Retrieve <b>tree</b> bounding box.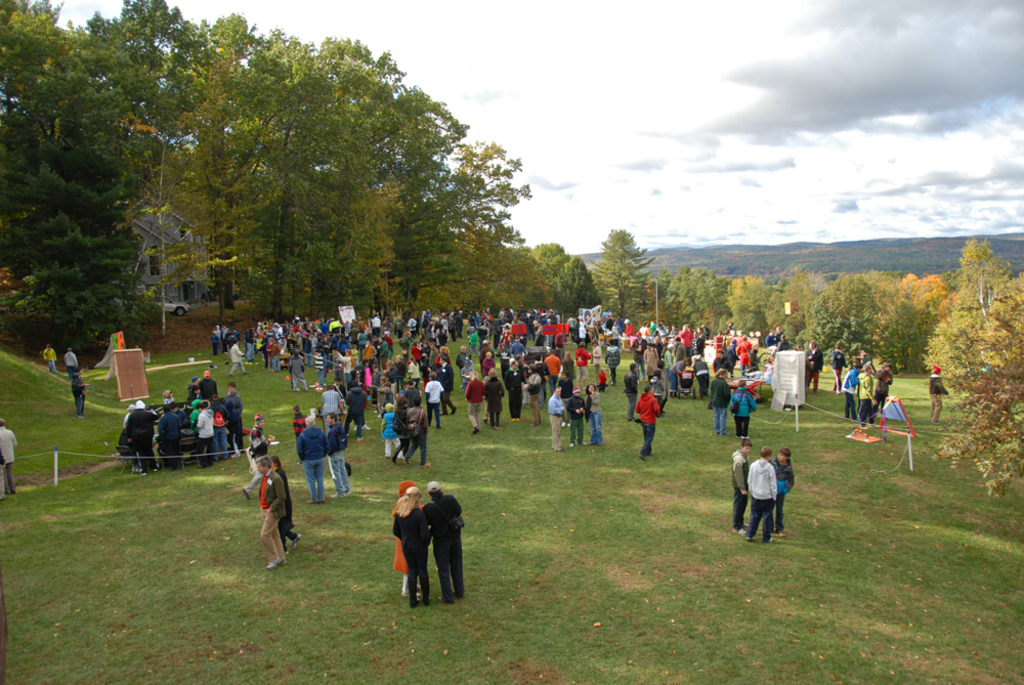
Bounding box: l=934, t=281, r=1023, b=495.
